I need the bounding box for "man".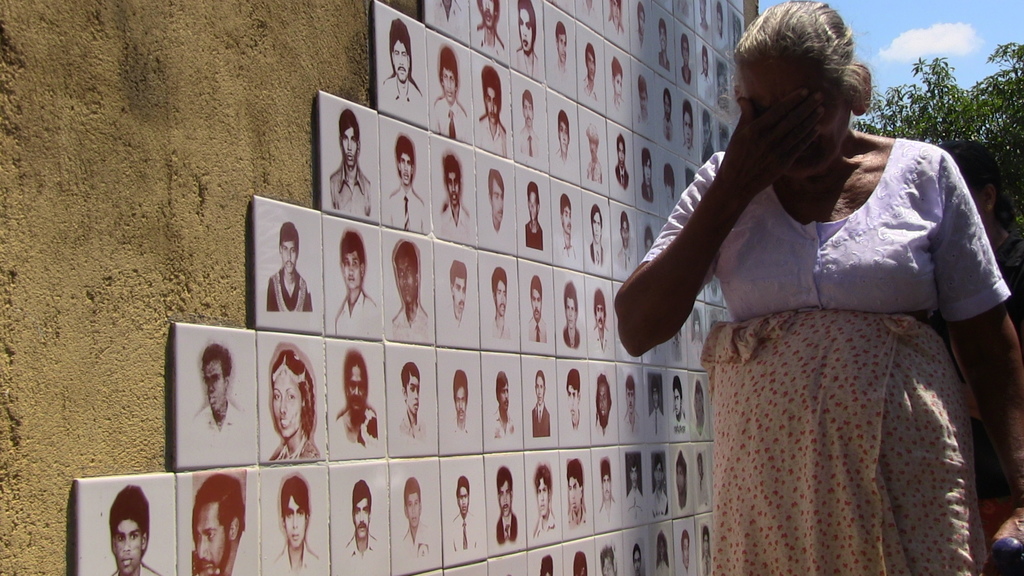
Here it is: bbox=(611, 58, 625, 116).
